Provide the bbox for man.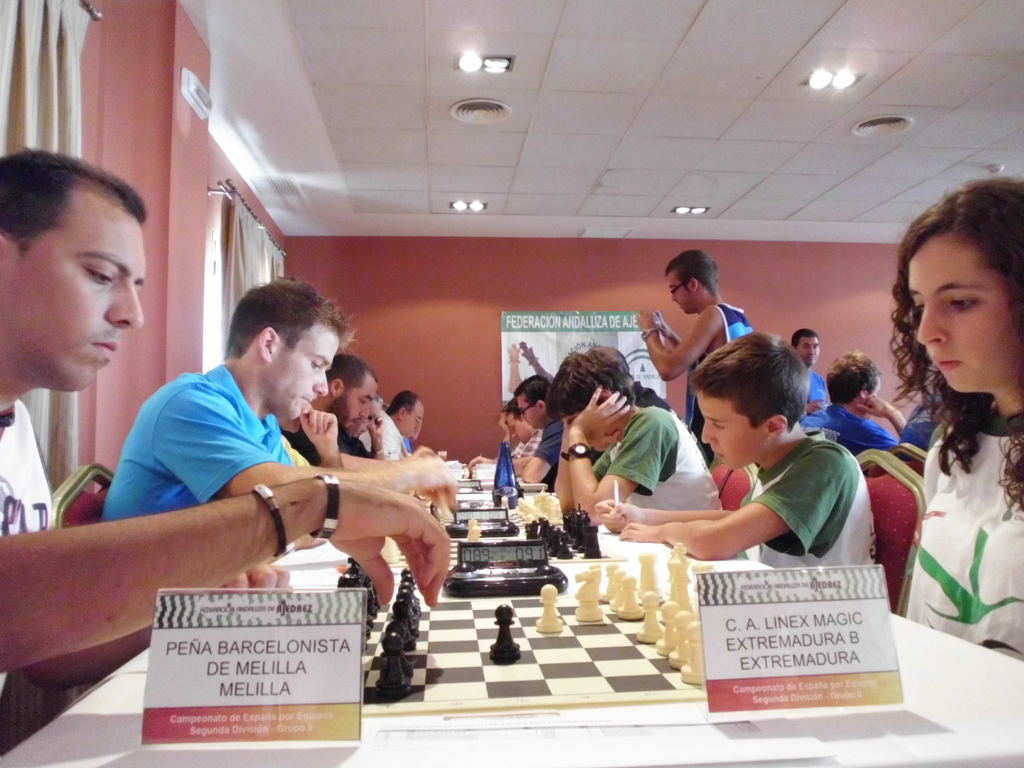
<box>790,332,832,435</box>.
